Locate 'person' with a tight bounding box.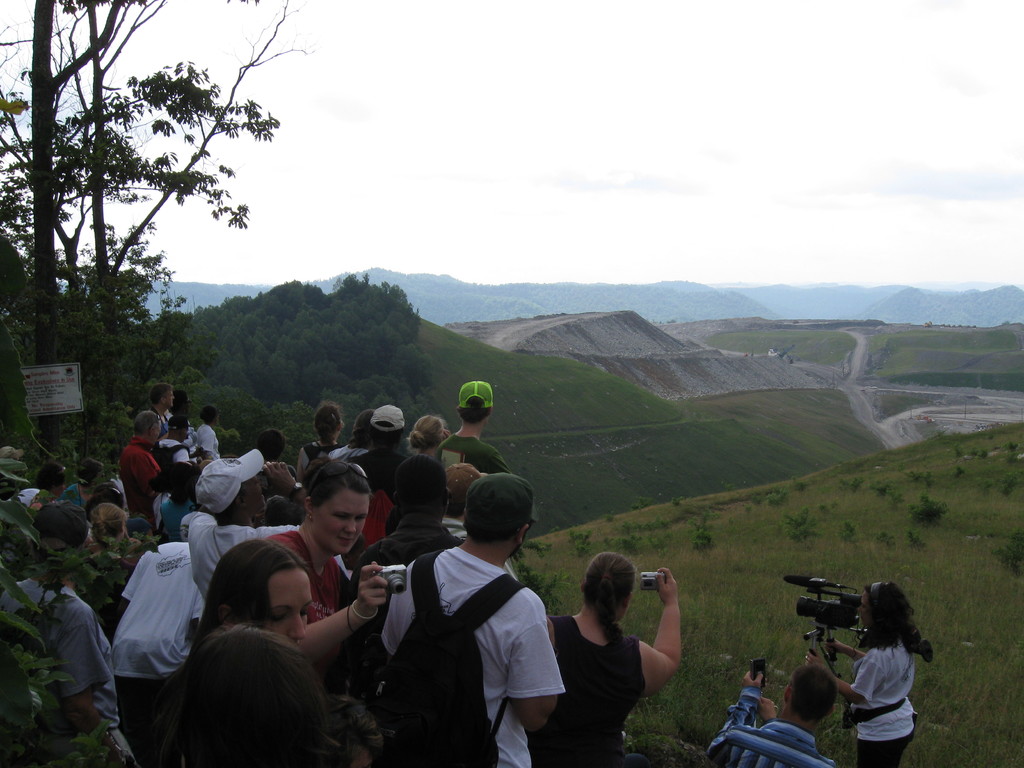
x1=148, y1=451, x2=207, y2=543.
